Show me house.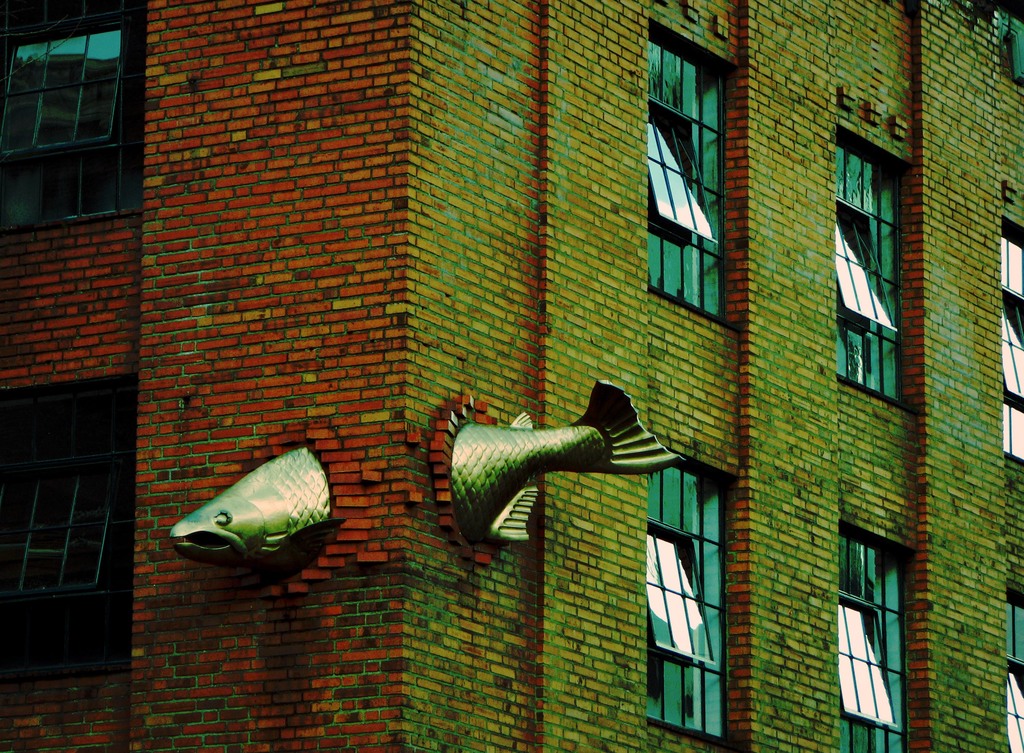
house is here: left=0, top=0, right=1023, bottom=748.
